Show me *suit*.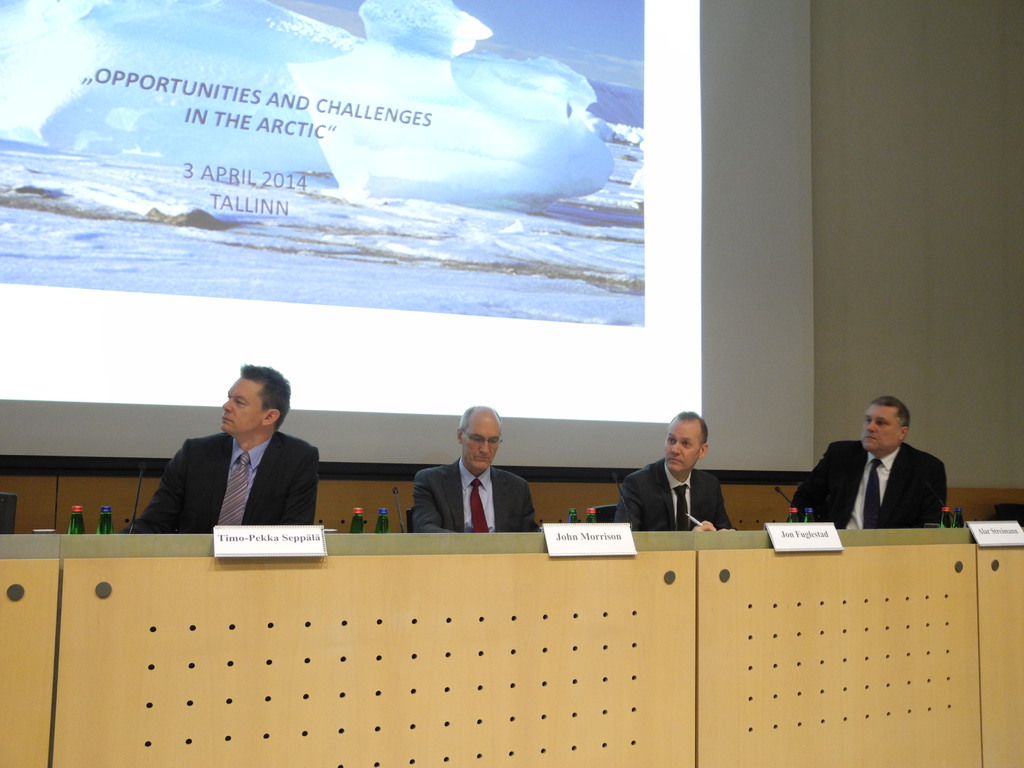
*suit* is here: {"x1": 612, "y1": 451, "x2": 737, "y2": 534}.
